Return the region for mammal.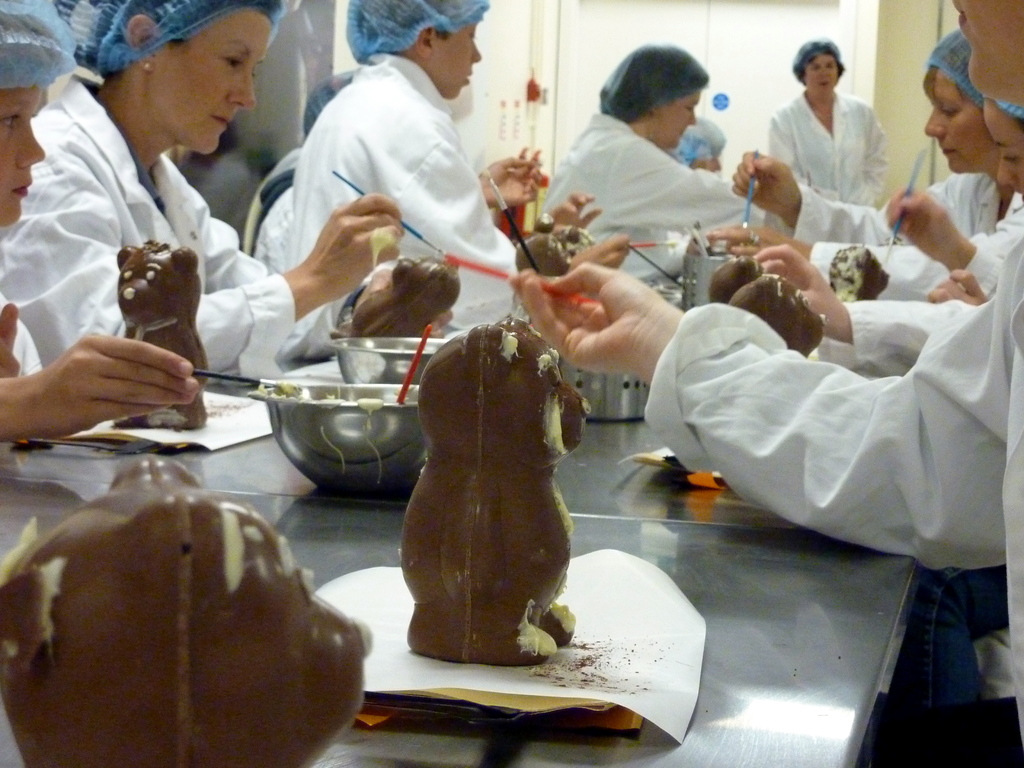
select_region(0, 0, 196, 440).
